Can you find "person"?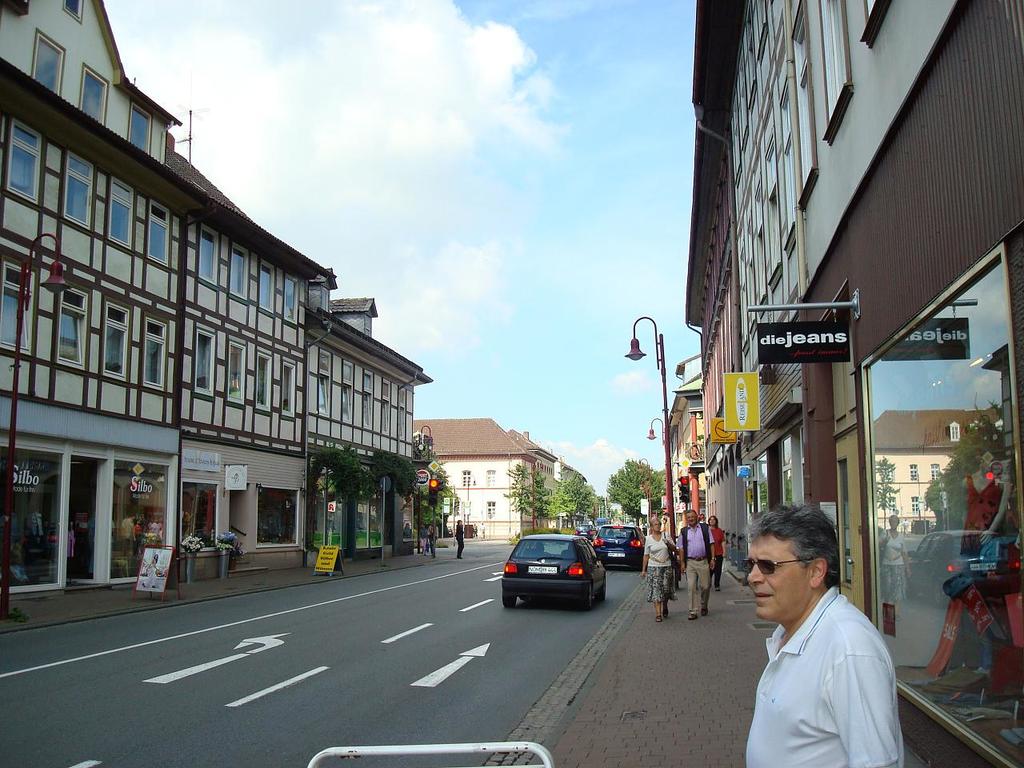
Yes, bounding box: bbox(680, 504, 714, 622).
